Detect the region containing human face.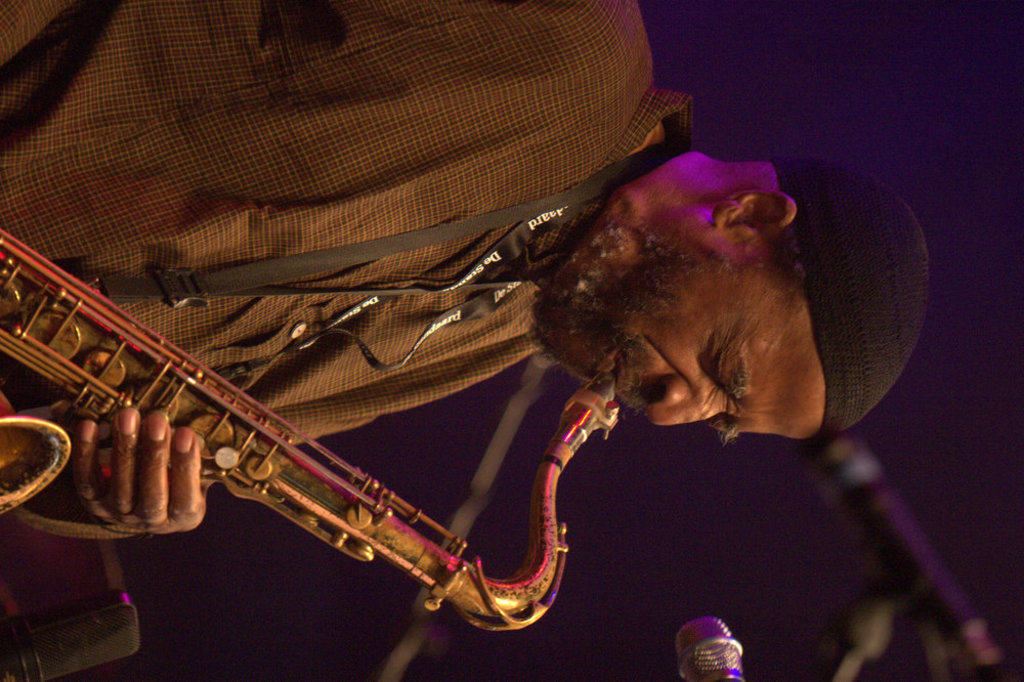
[x1=522, y1=228, x2=817, y2=432].
